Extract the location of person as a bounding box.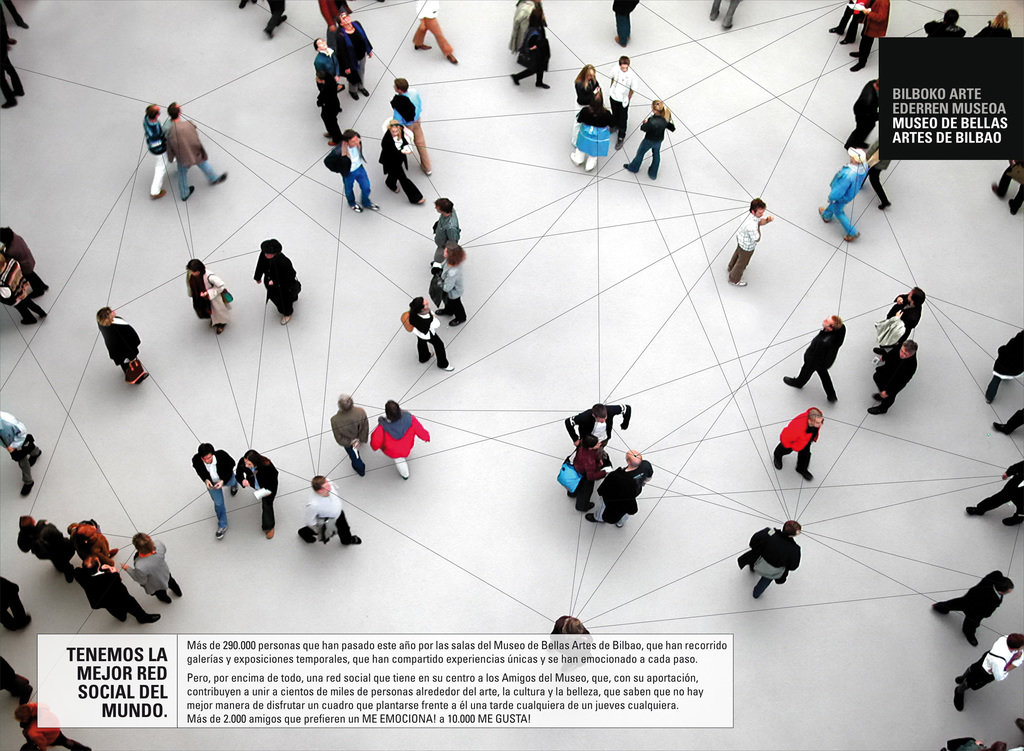
{"x1": 0, "y1": 650, "x2": 38, "y2": 704}.
